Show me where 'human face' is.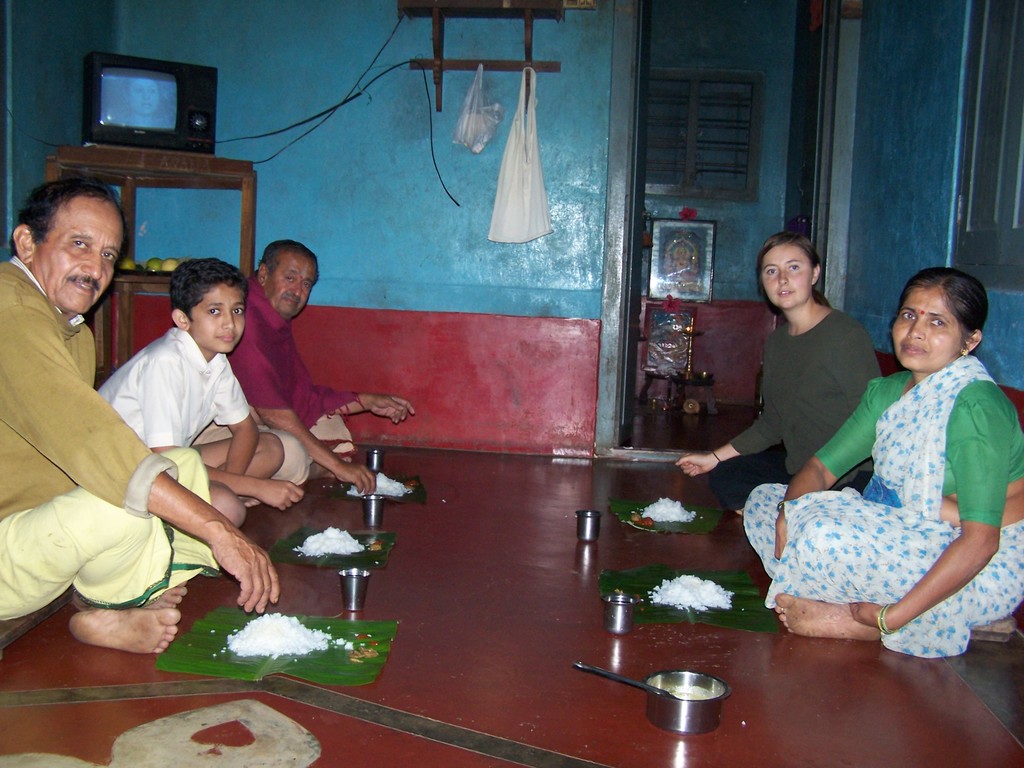
'human face' is at [left=757, top=239, right=817, bottom=311].
